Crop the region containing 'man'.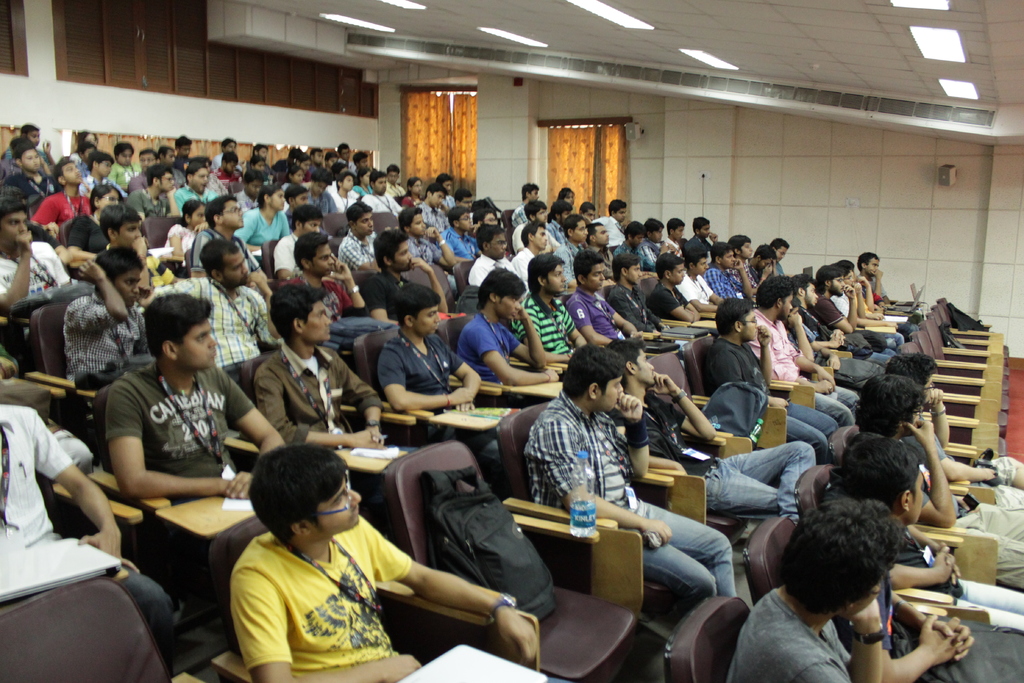
Crop region: bbox(566, 256, 643, 346).
